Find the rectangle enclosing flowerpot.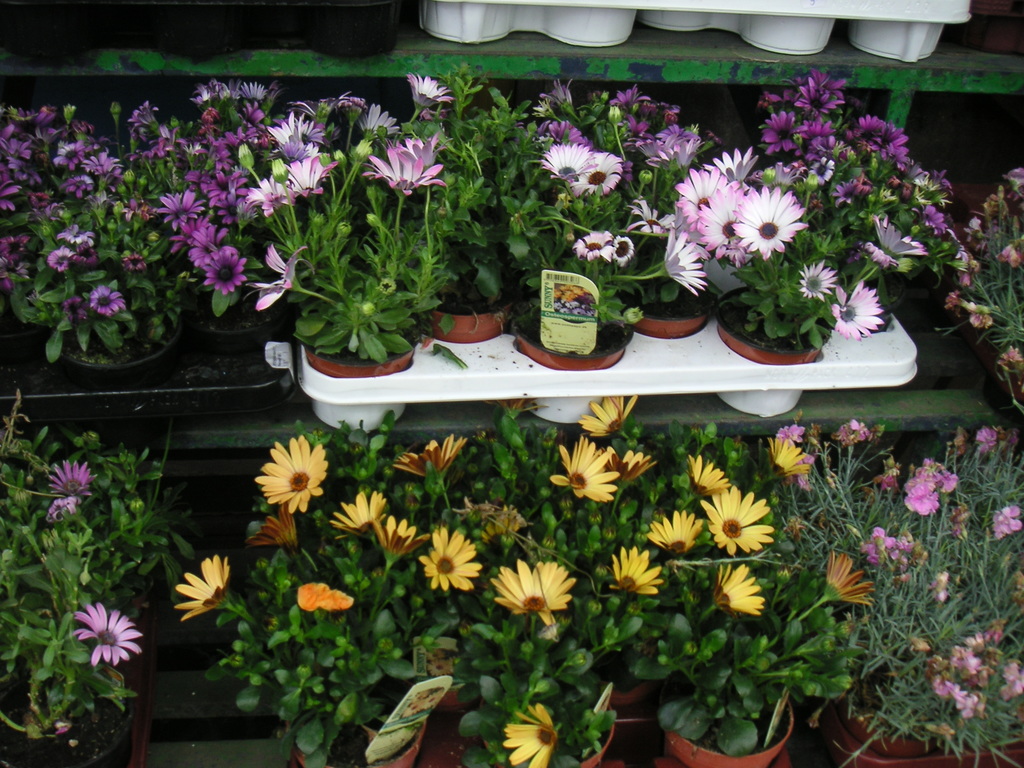
[x1=596, y1=644, x2=673, y2=728].
